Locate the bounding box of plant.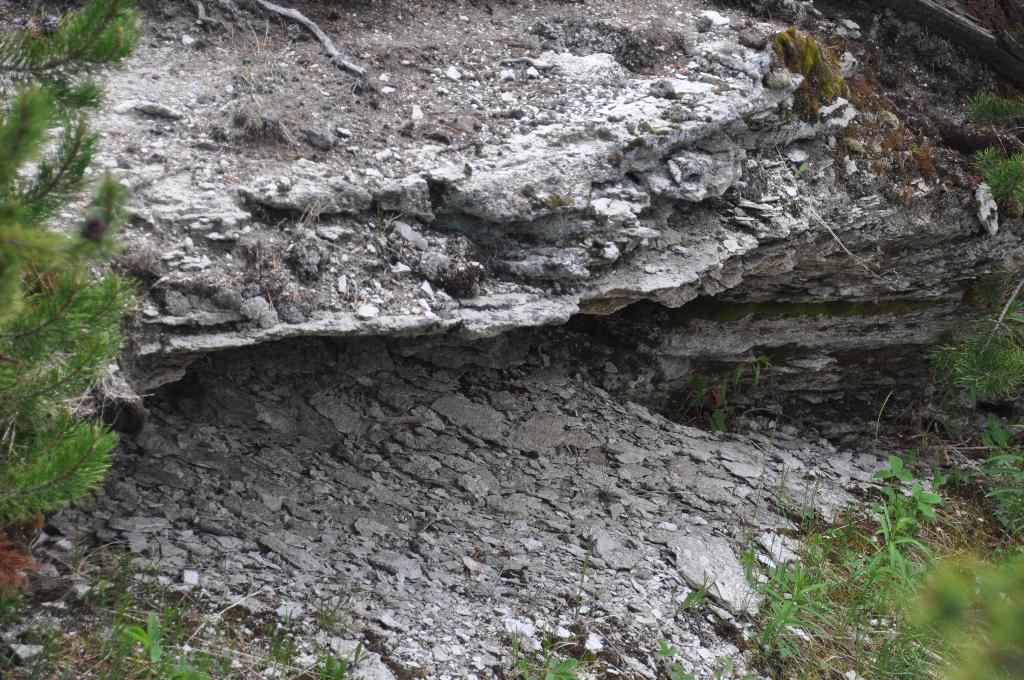
Bounding box: bbox=(762, 14, 850, 119).
